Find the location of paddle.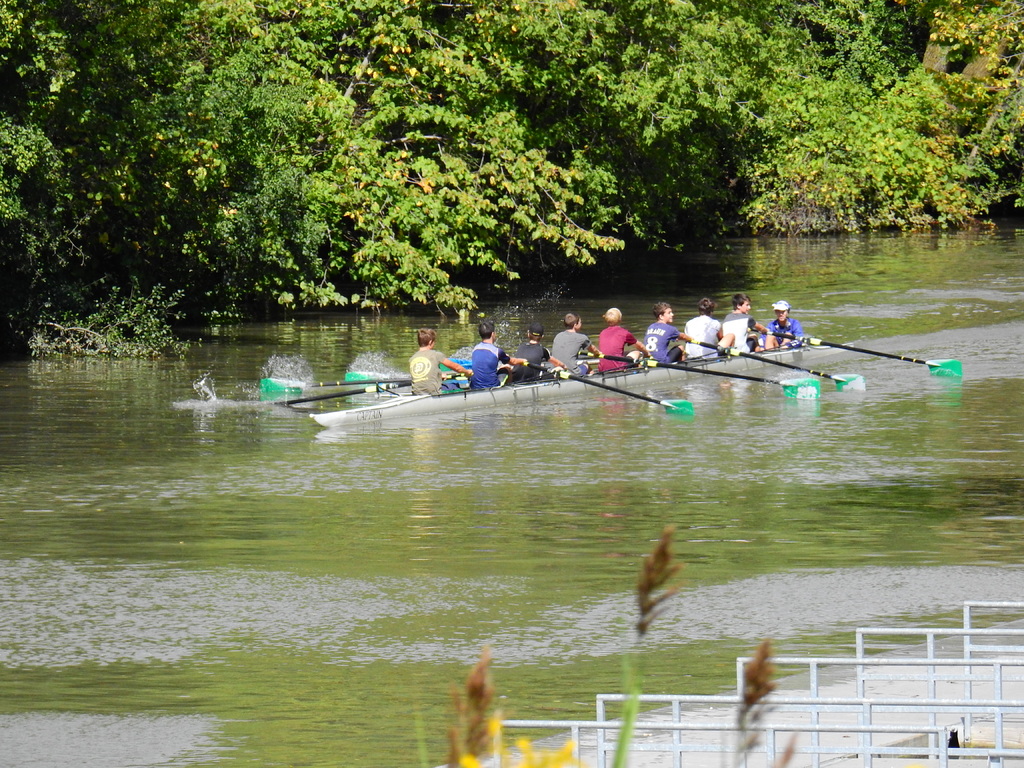
Location: 767:331:965:380.
